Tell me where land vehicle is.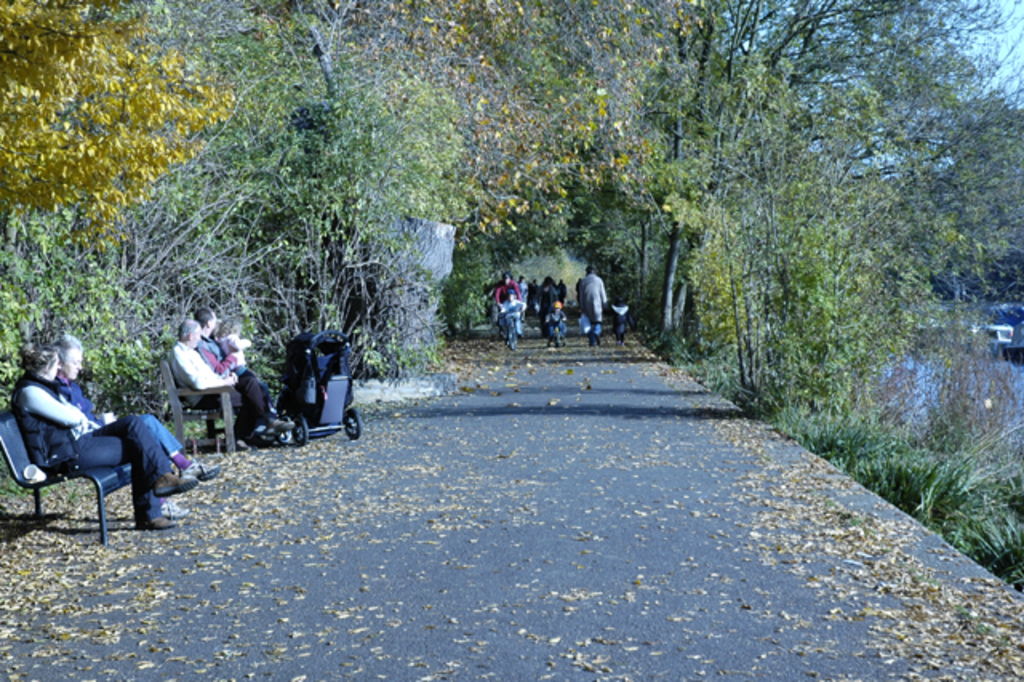
land vehicle is at 266,304,389,450.
